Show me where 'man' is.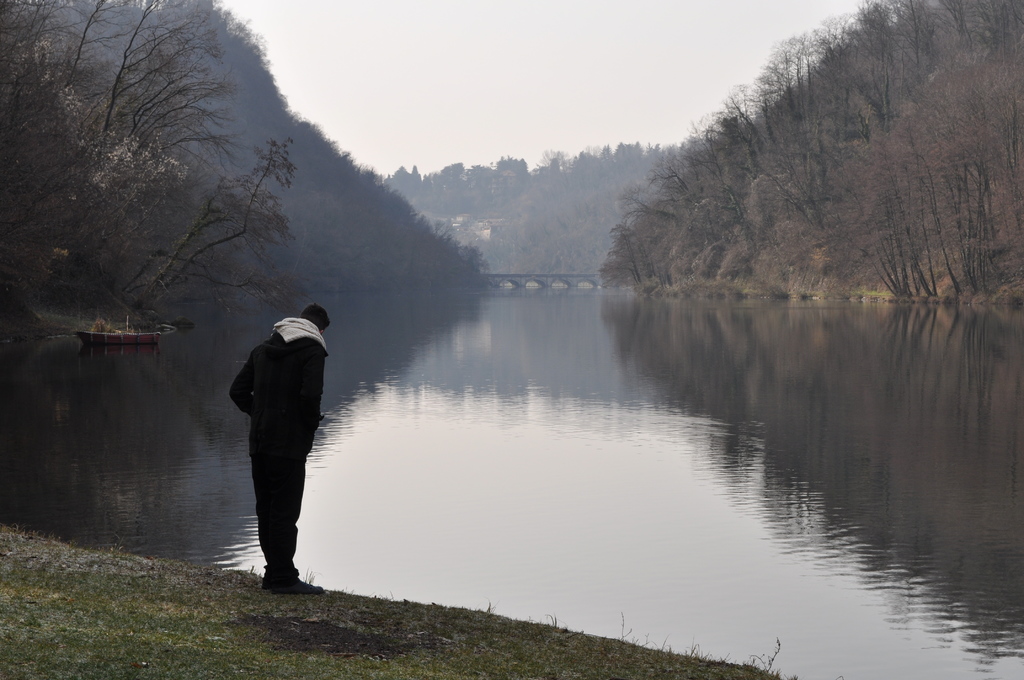
'man' is at BBox(223, 298, 330, 594).
